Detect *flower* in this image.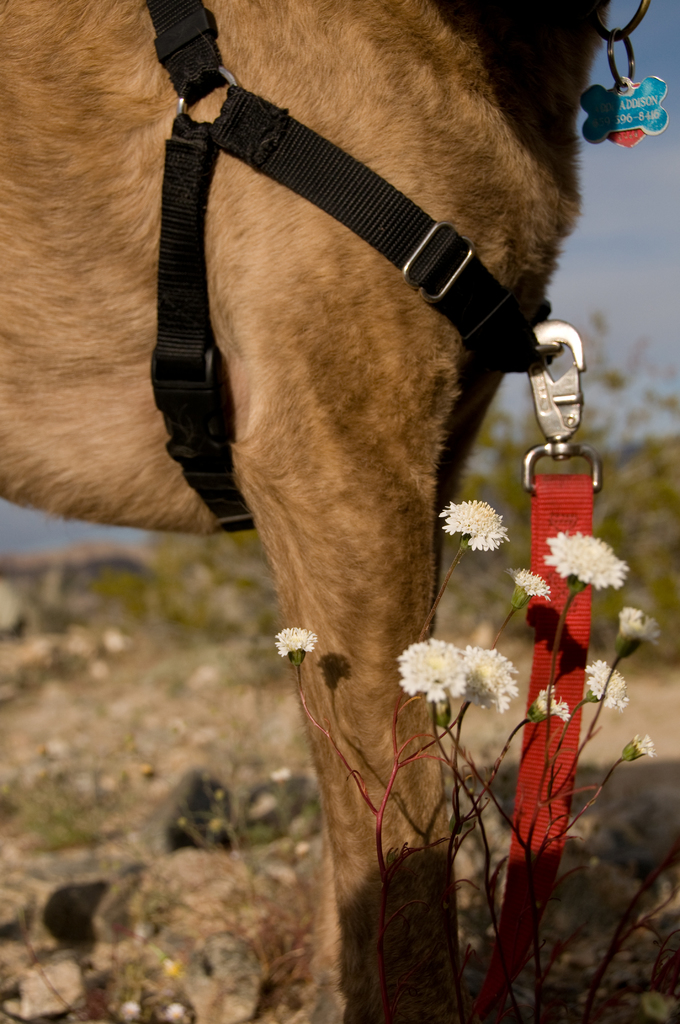
Detection: (273,624,321,666).
